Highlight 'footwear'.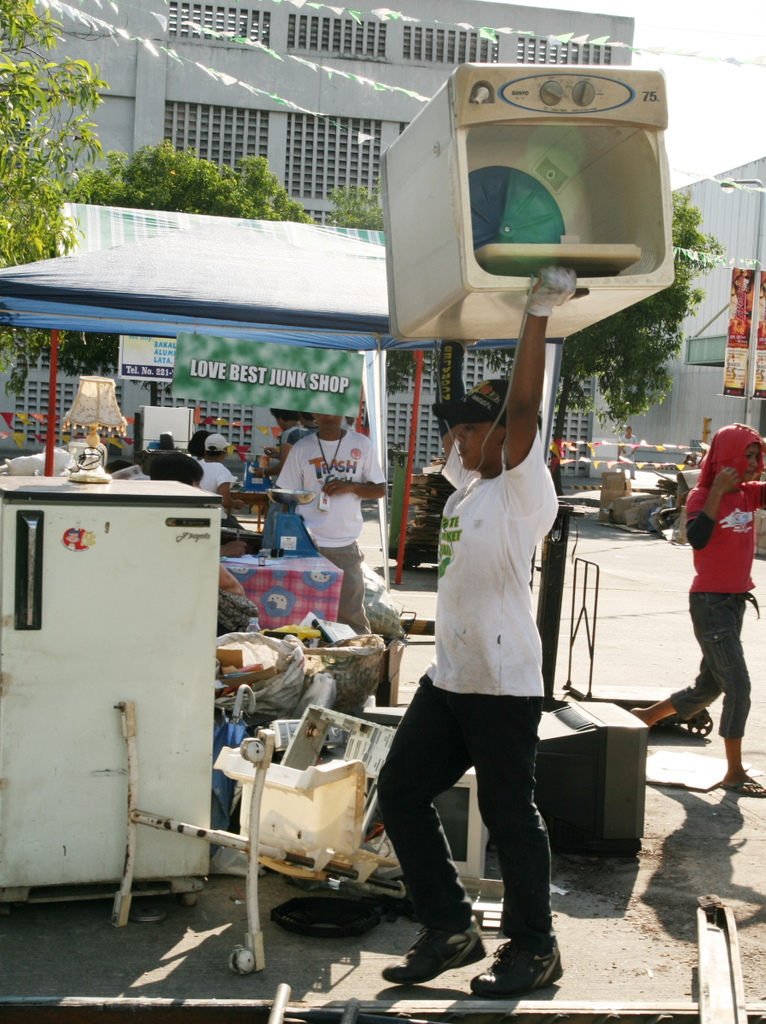
Highlighted region: 382,914,486,986.
